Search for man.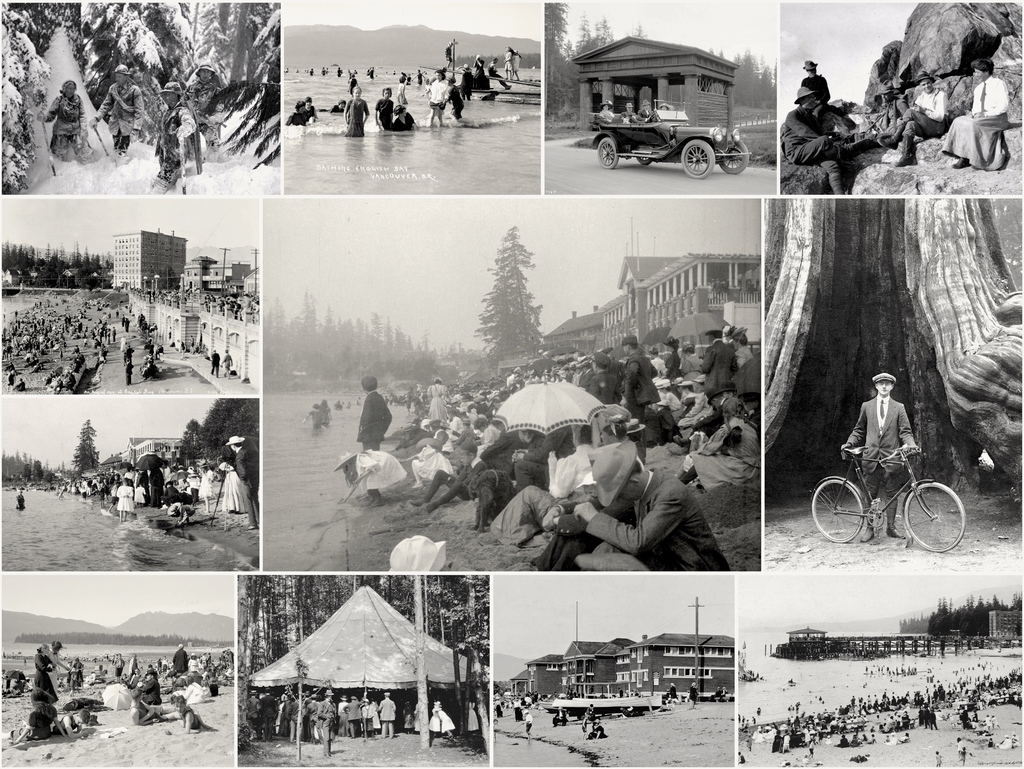
Found at detection(585, 702, 596, 722).
